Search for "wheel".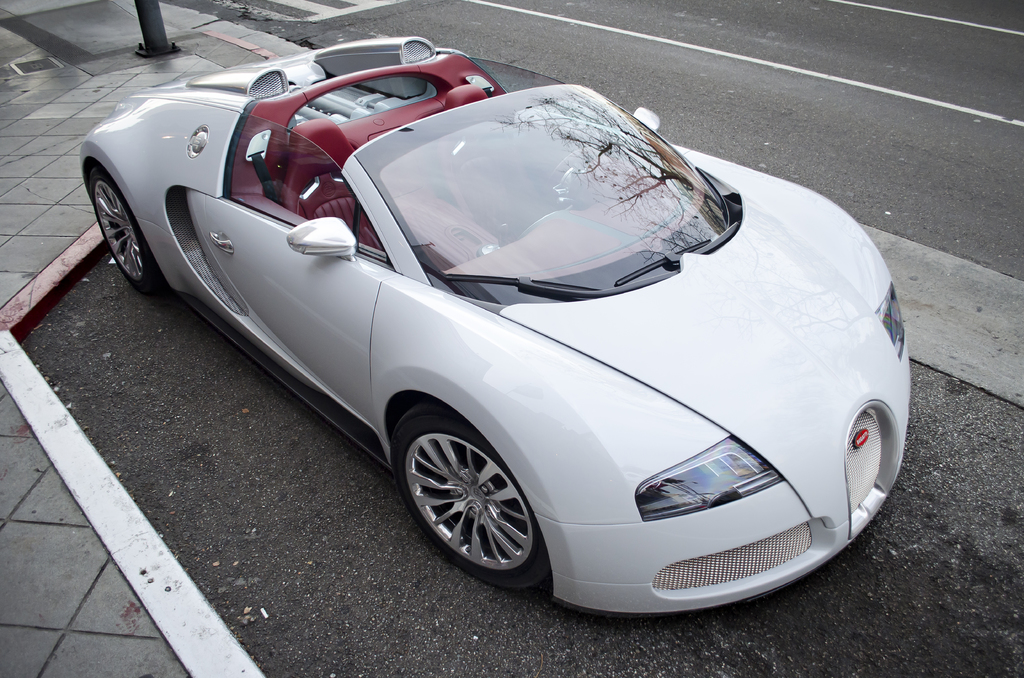
Found at x1=552 y1=143 x2=600 y2=188.
